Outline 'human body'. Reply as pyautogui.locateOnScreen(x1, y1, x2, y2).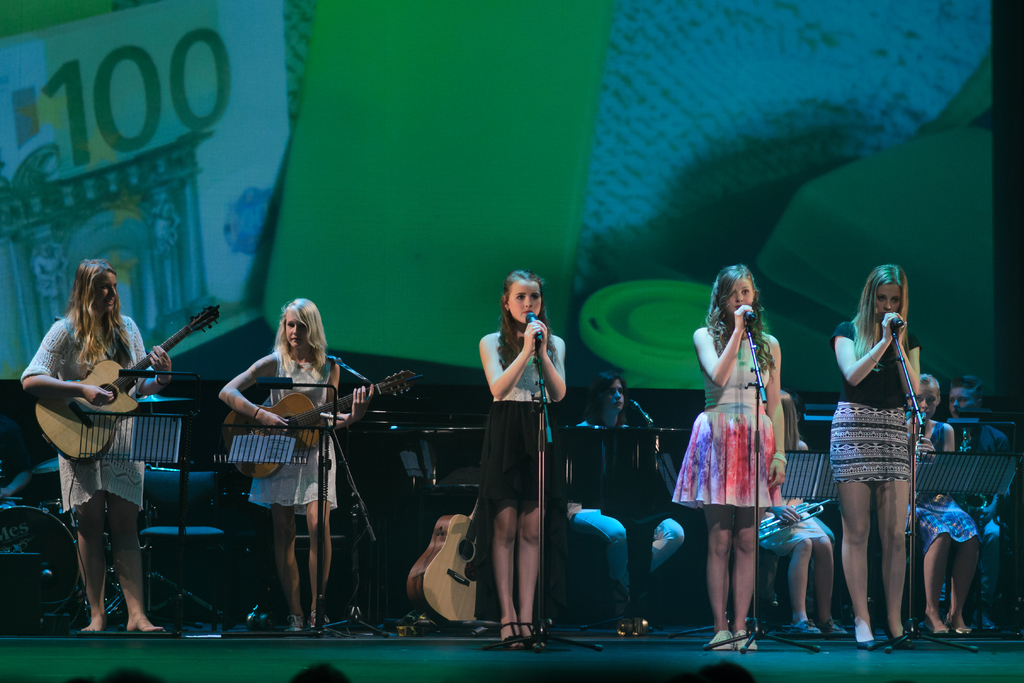
pyautogui.locateOnScreen(475, 320, 569, 646).
